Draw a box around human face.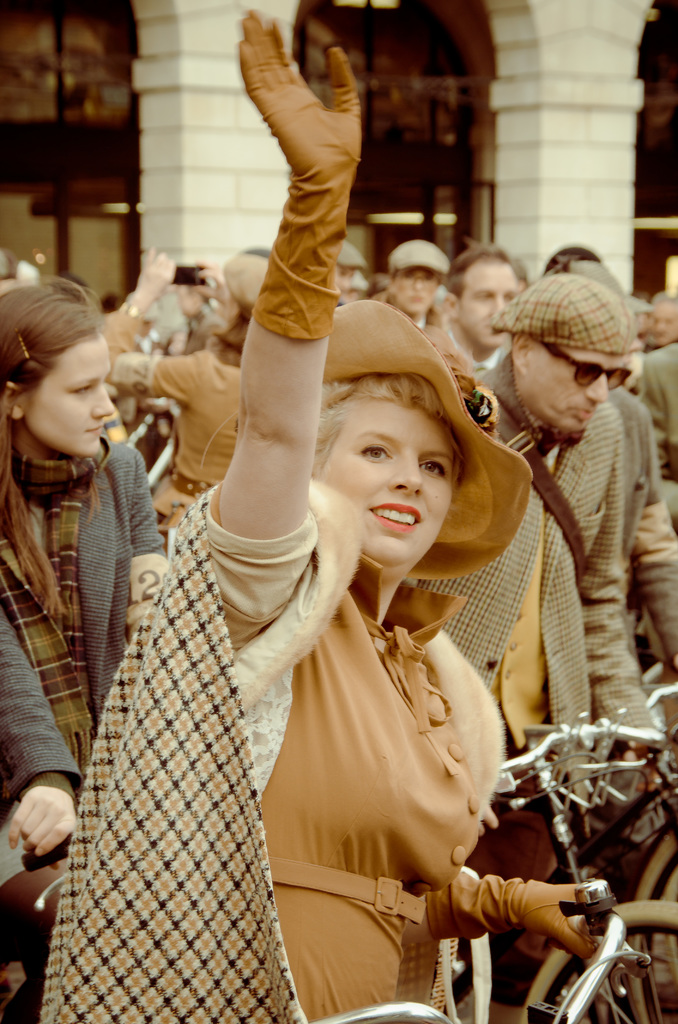
select_region(323, 403, 459, 570).
